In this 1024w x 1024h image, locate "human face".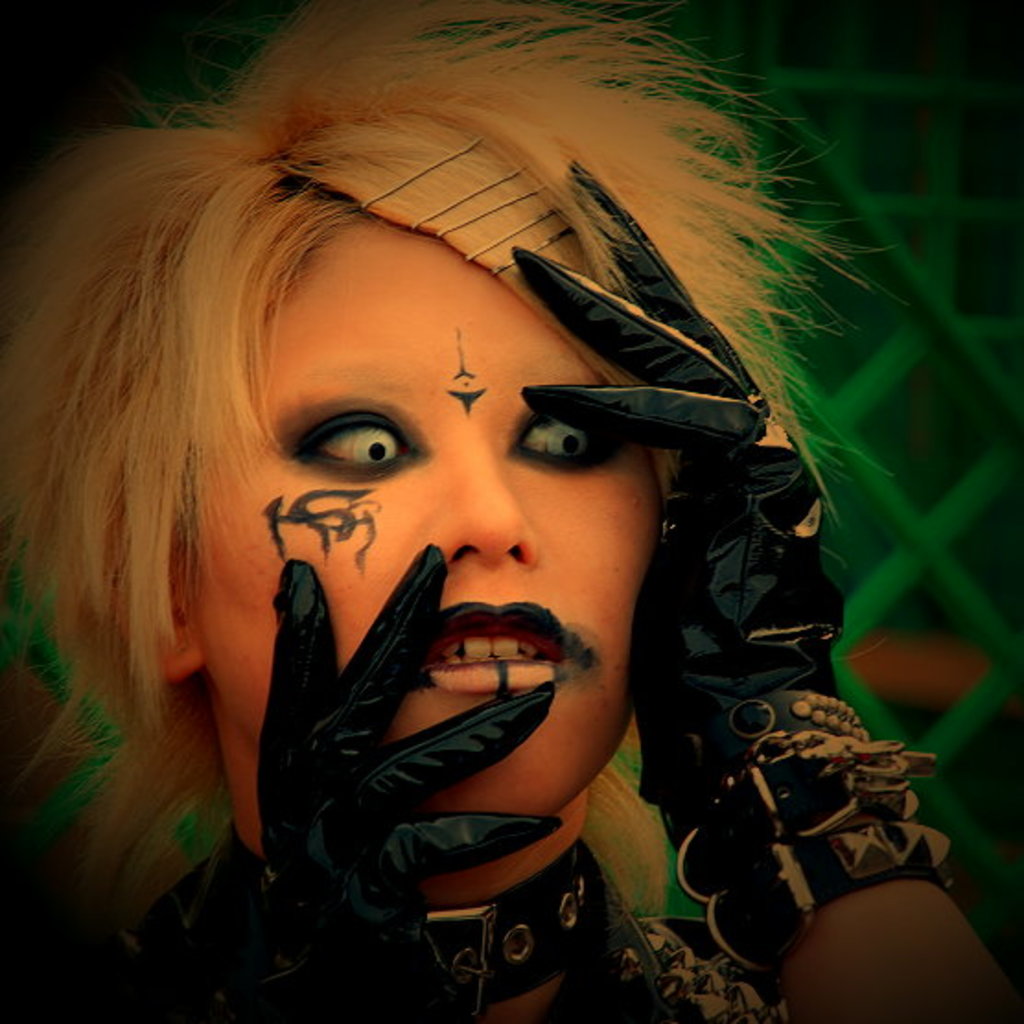
Bounding box: bbox=(195, 204, 665, 832).
